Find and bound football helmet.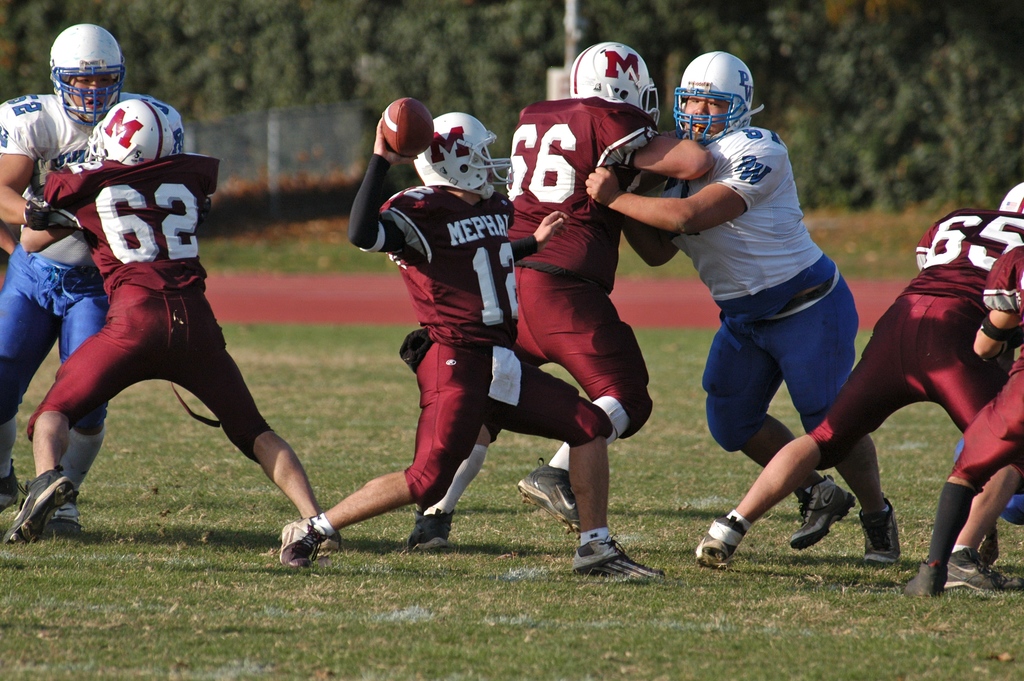
Bound: (47,24,124,130).
